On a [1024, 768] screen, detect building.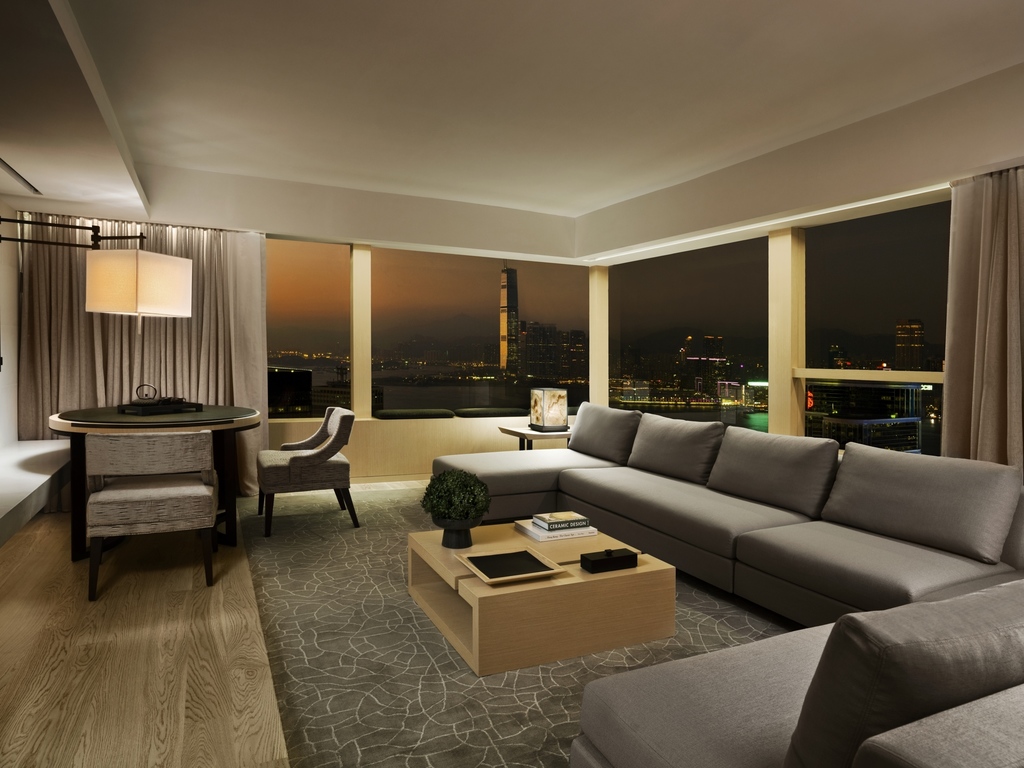
rect(680, 332, 728, 378).
